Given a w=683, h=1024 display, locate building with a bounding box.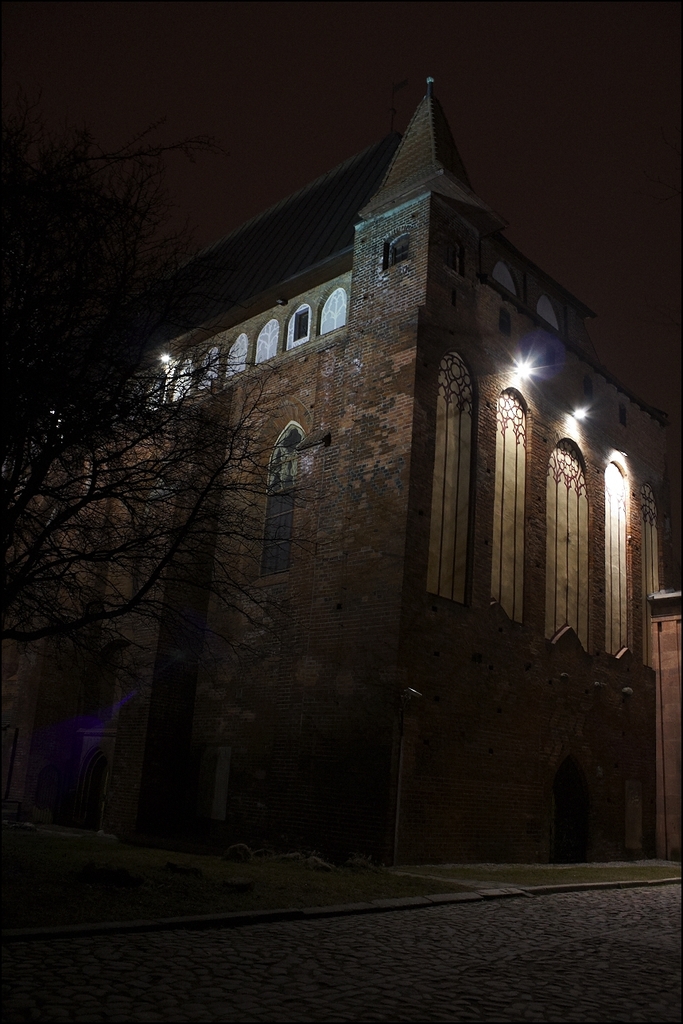
Located: [0,78,682,874].
